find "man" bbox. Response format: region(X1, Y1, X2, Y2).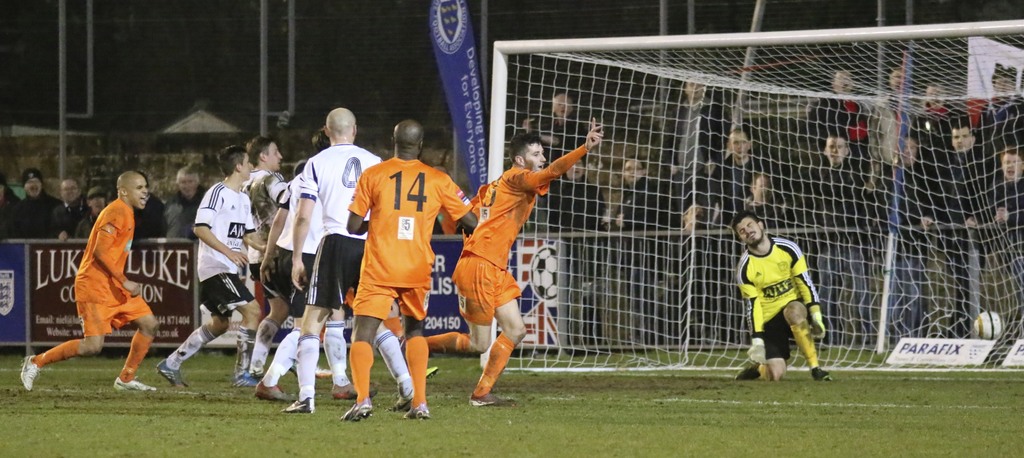
region(733, 216, 829, 381).
